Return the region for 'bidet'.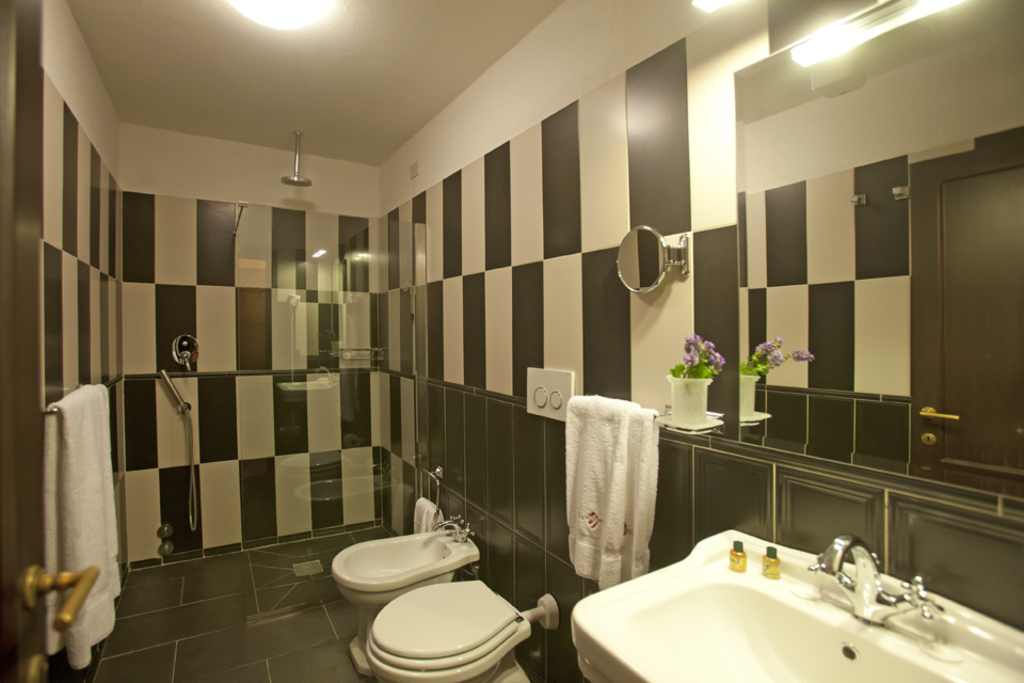
bbox=(335, 515, 478, 672).
